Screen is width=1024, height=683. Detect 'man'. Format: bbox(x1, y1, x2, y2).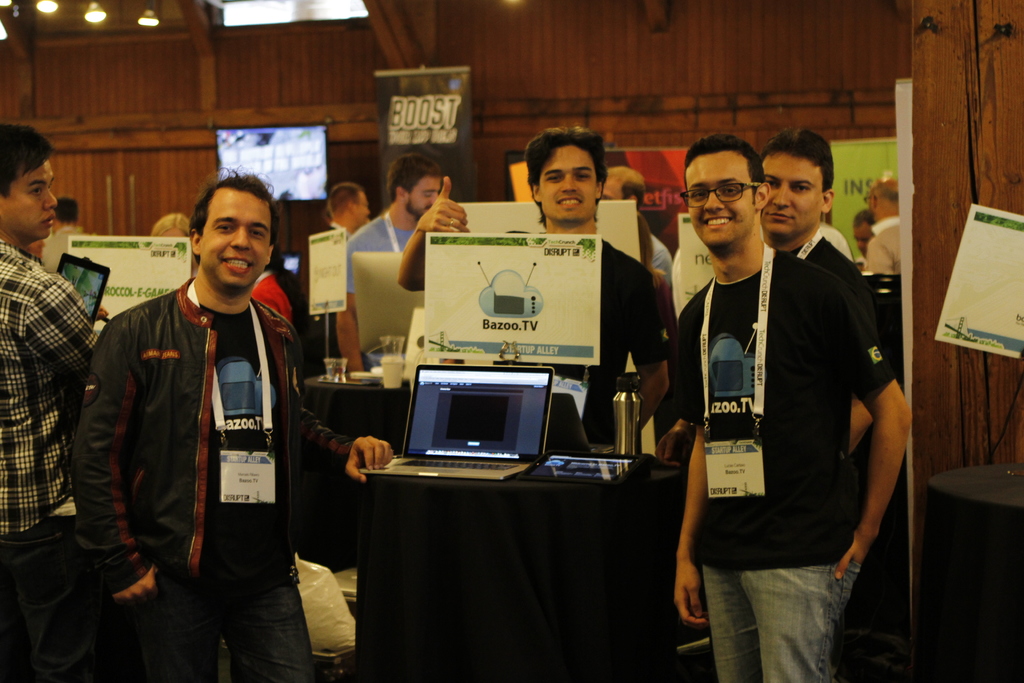
bbox(856, 210, 867, 262).
